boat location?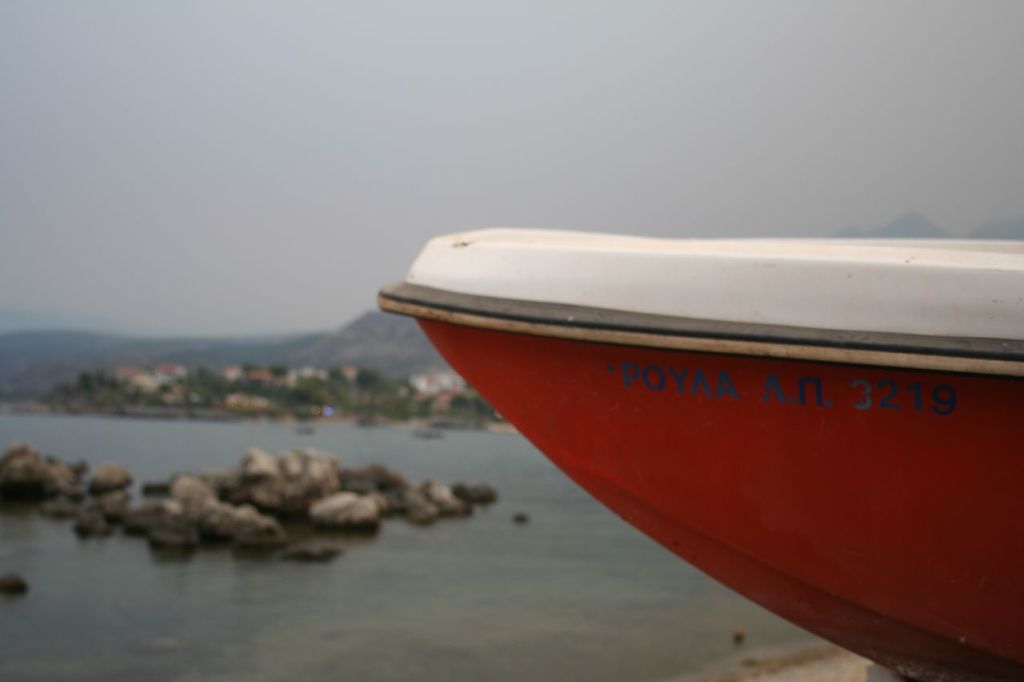
box(383, 201, 975, 633)
